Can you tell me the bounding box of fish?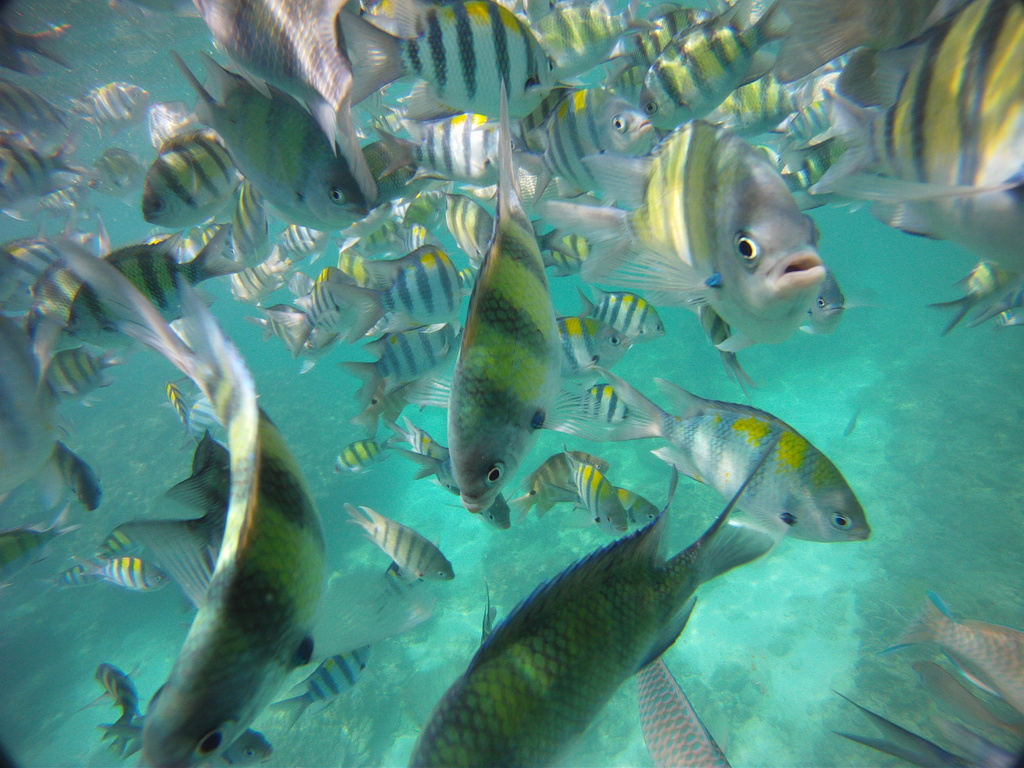
crop(333, 440, 388, 475).
